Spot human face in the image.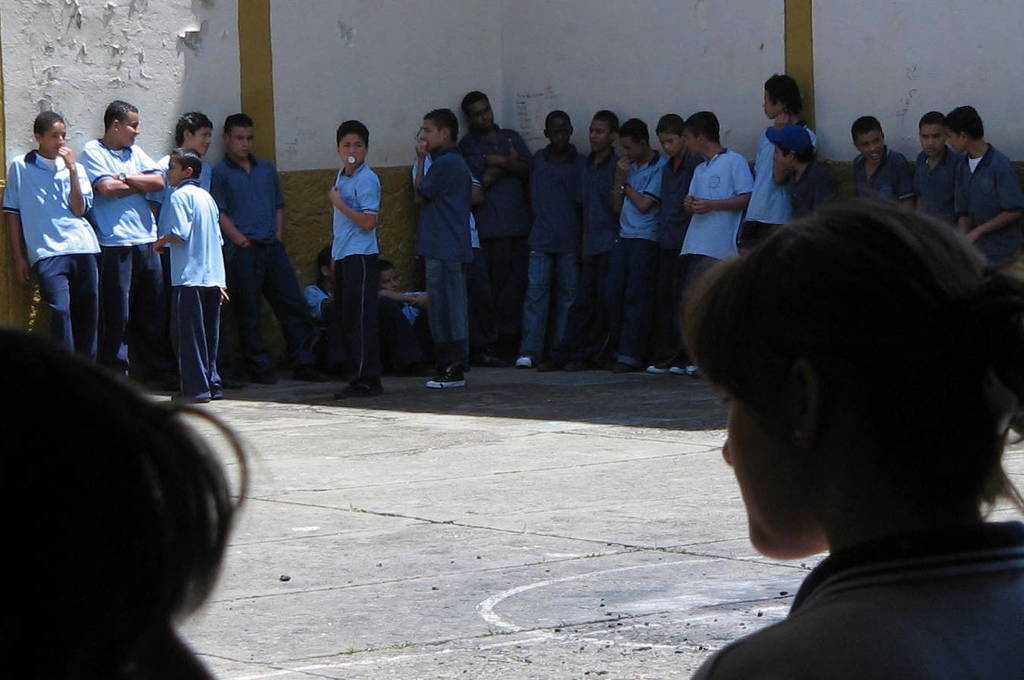
human face found at (165,158,186,181).
